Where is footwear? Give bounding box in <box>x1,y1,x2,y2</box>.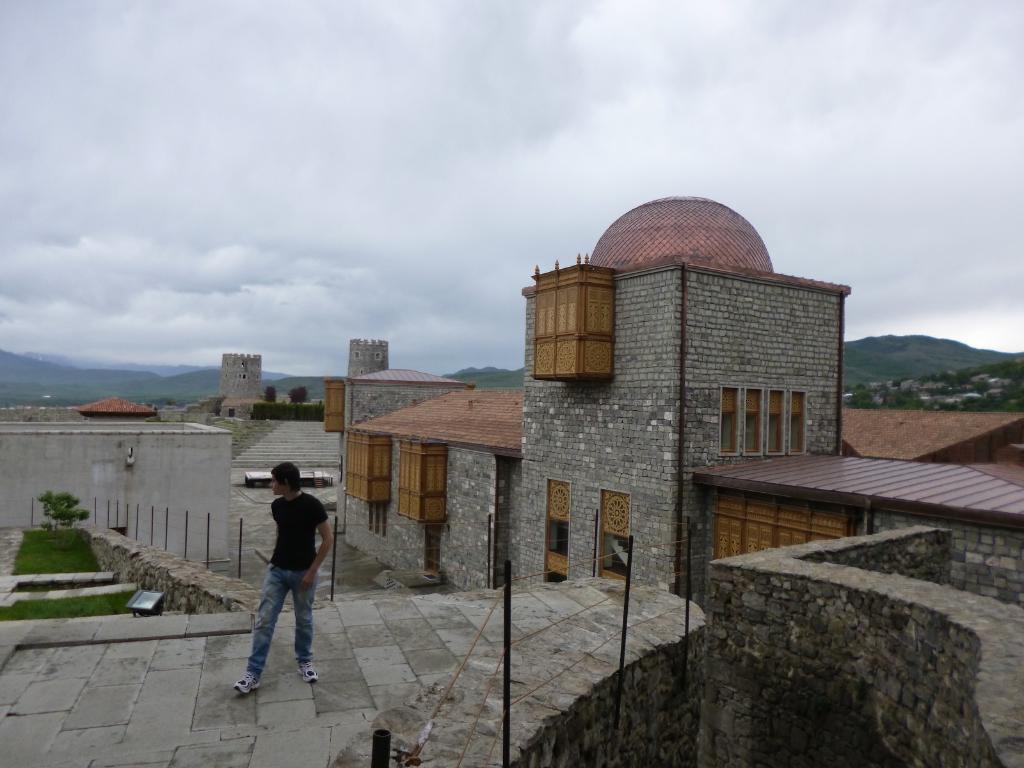
<box>296,664,319,685</box>.
